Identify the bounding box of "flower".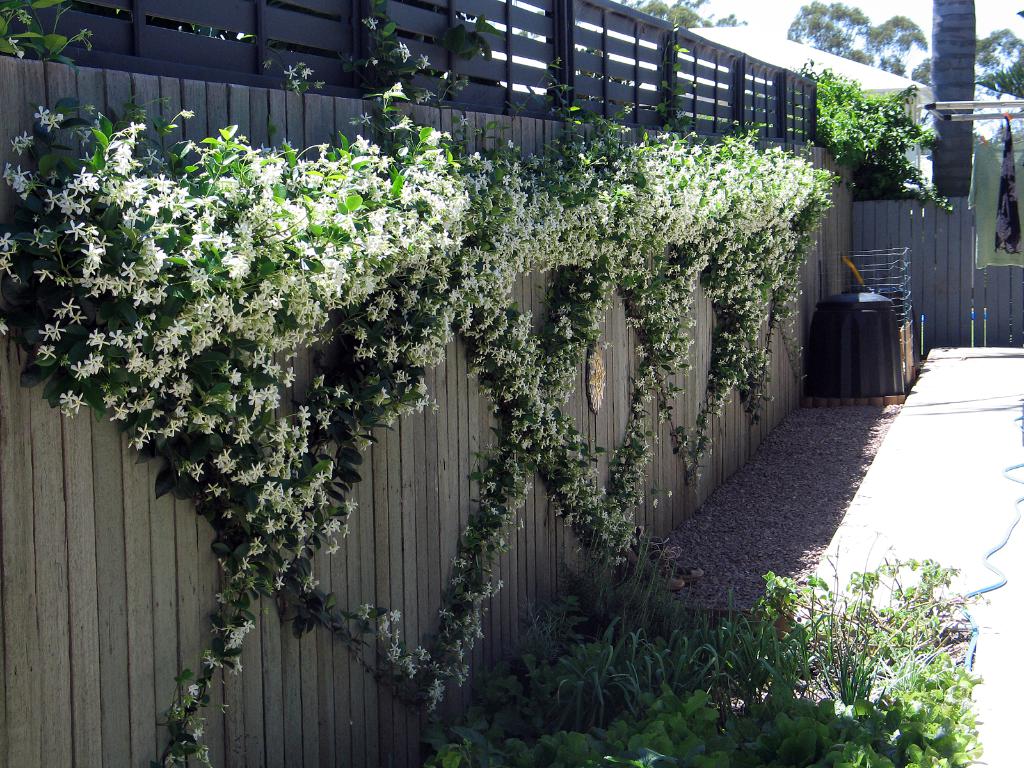
bbox(216, 251, 240, 291).
